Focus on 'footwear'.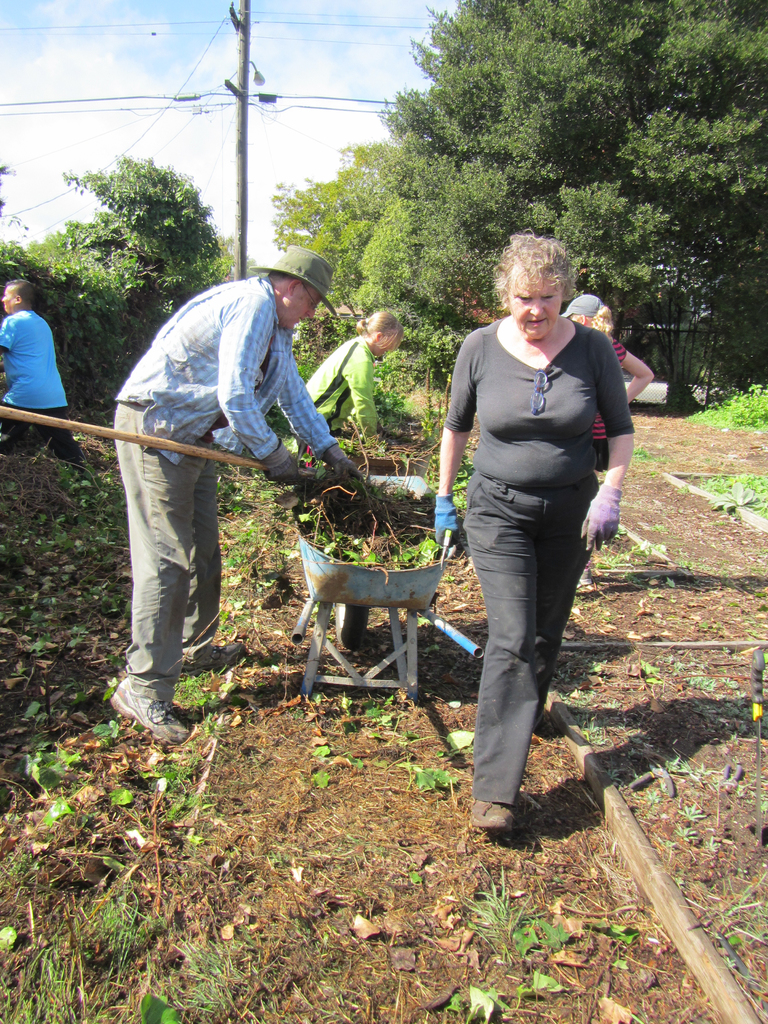
Focused at <bbox>168, 648, 241, 676</bbox>.
